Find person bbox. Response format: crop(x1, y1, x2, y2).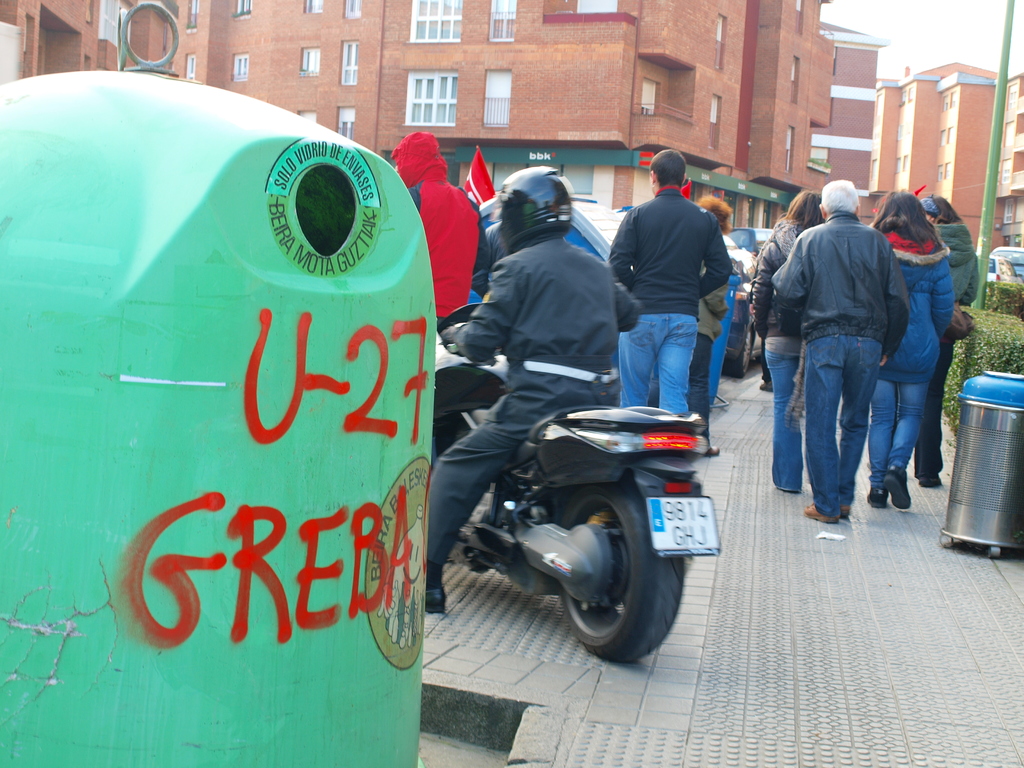
crop(408, 169, 648, 611).
